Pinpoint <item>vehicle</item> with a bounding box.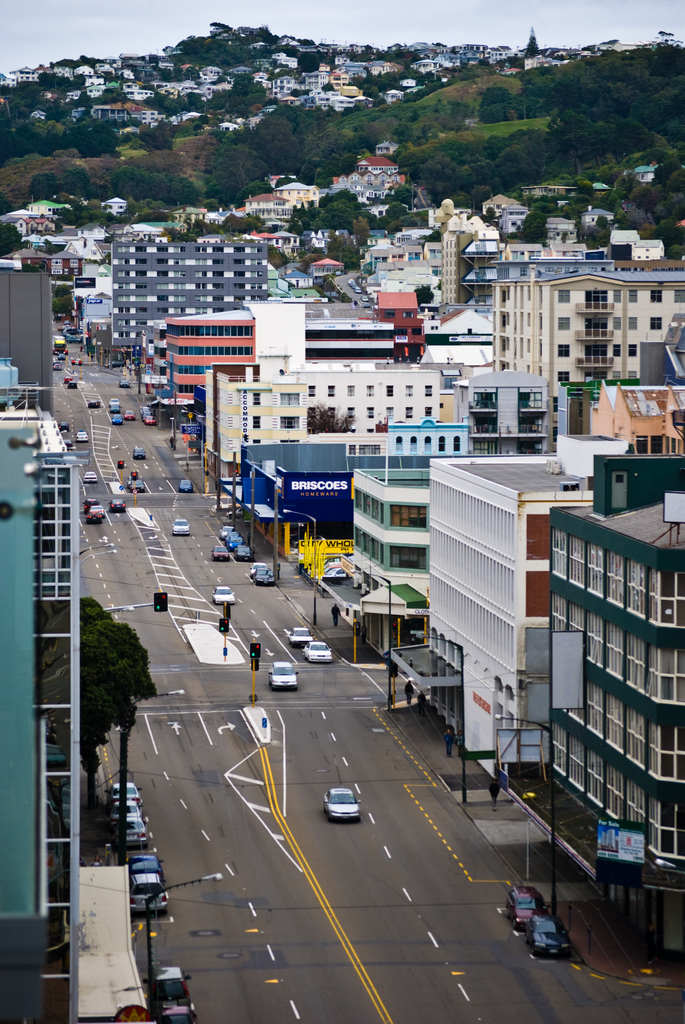
[x1=130, y1=875, x2=172, y2=912].
